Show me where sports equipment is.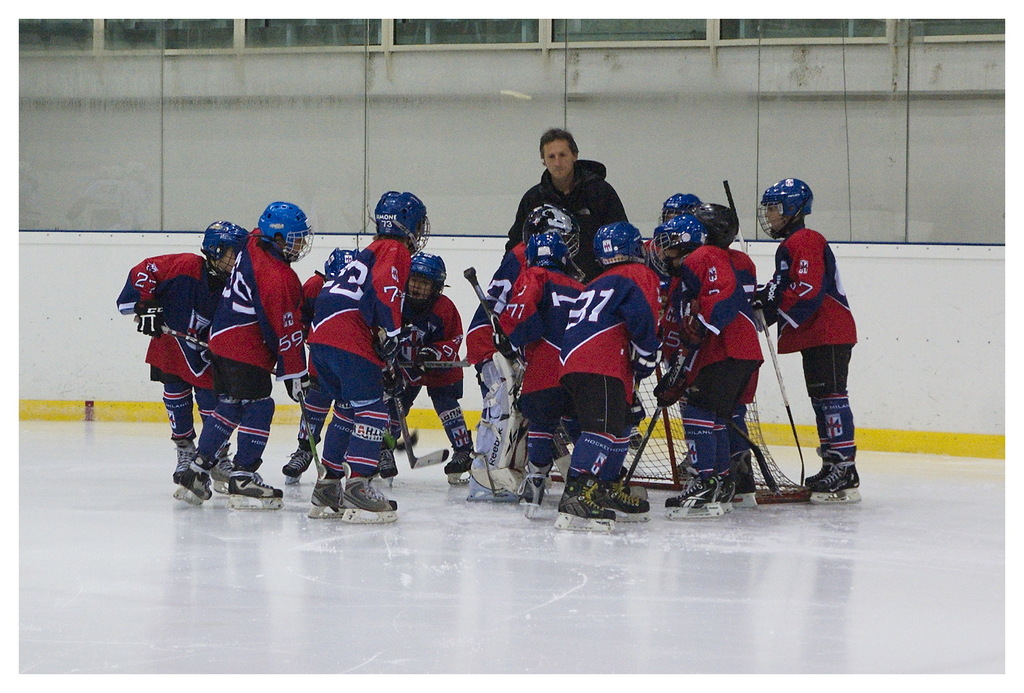
sports equipment is at locate(806, 449, 833, 482).
